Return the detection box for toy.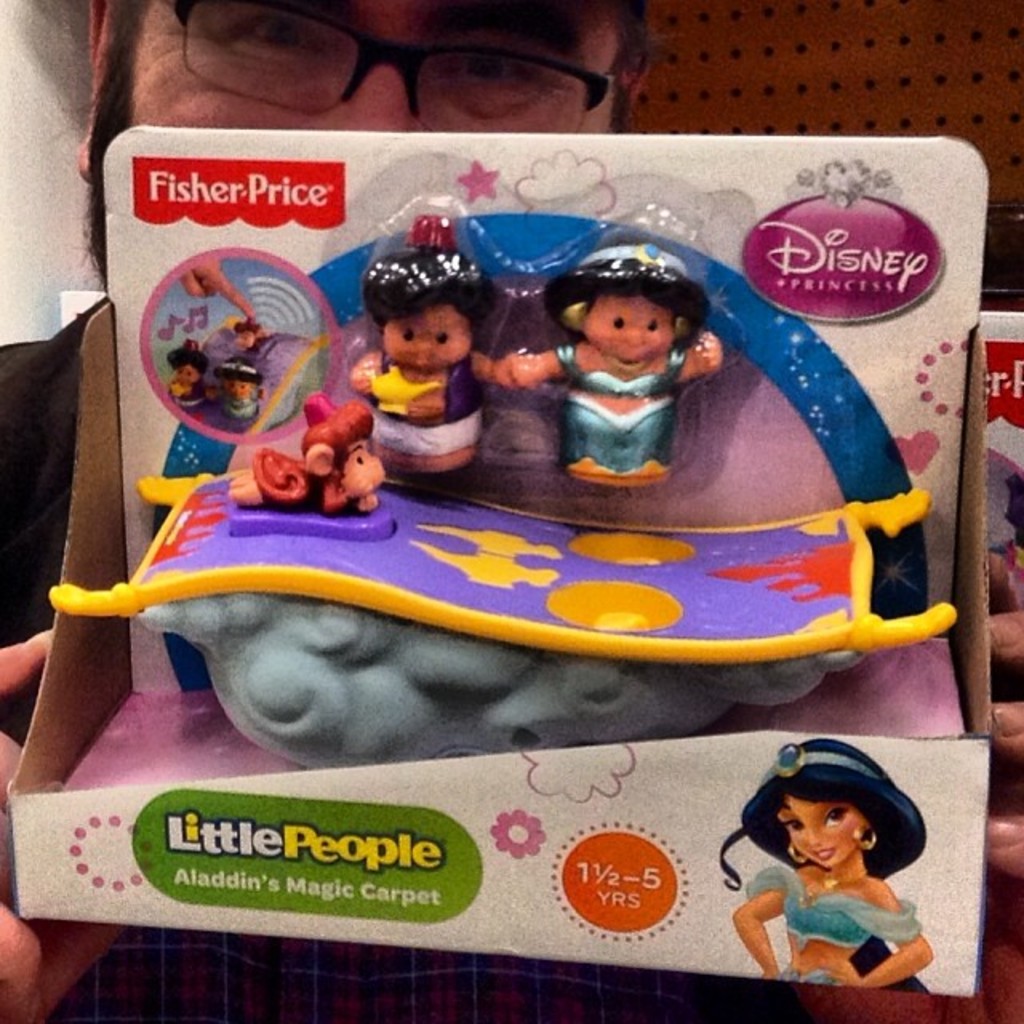
locate(56, 459, 962, 779).
